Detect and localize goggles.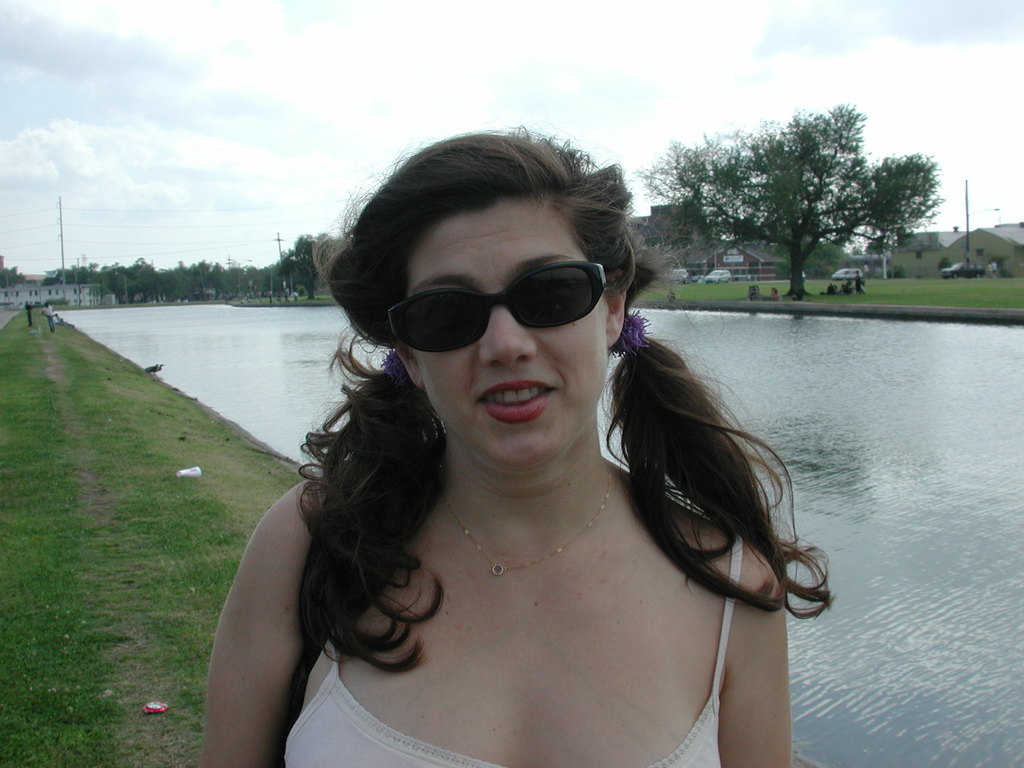
Localized at detection(371, 259, 620, 349).
